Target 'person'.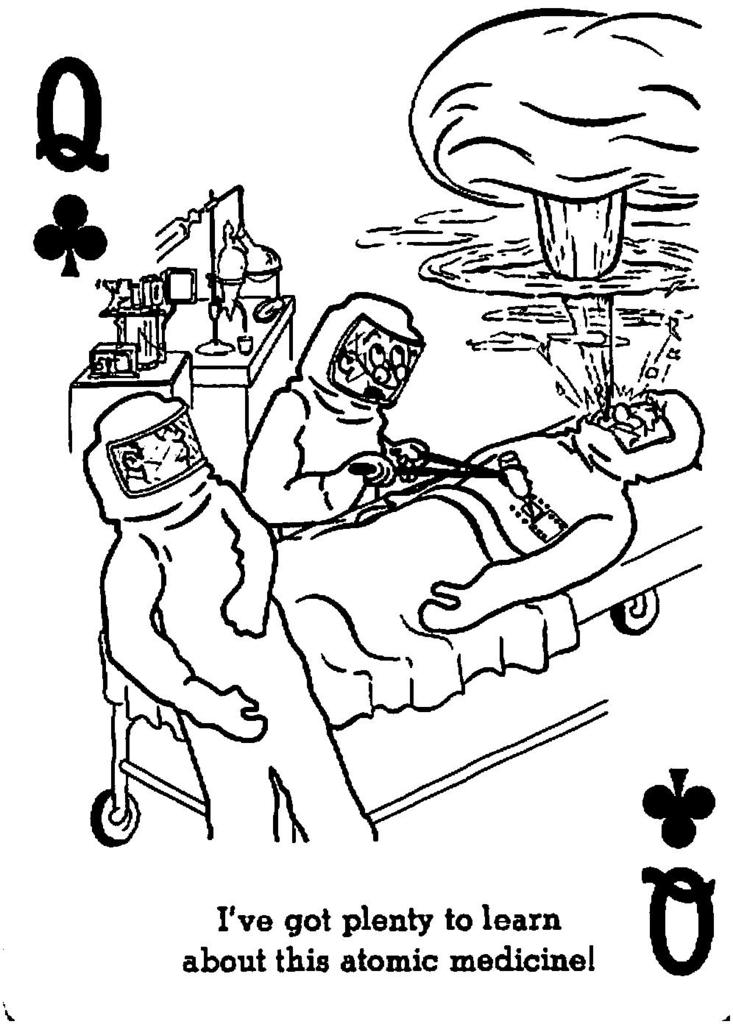
Target region: pyautogui.locateOnScreen(272, 382, 718, 708).
